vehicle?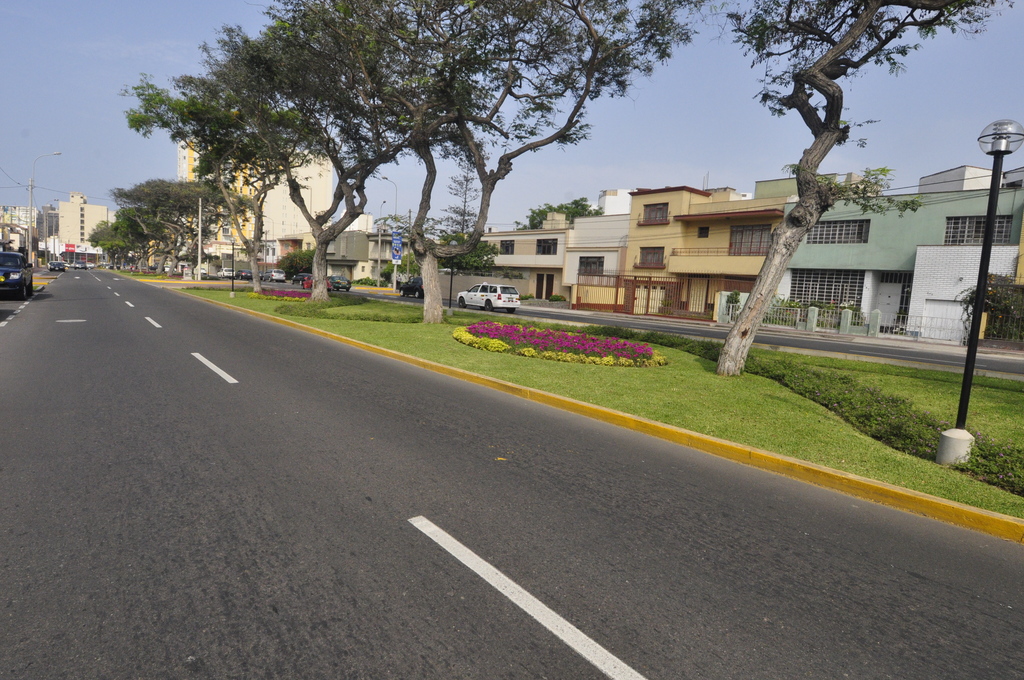
box=[163, 263, 180, 271]
